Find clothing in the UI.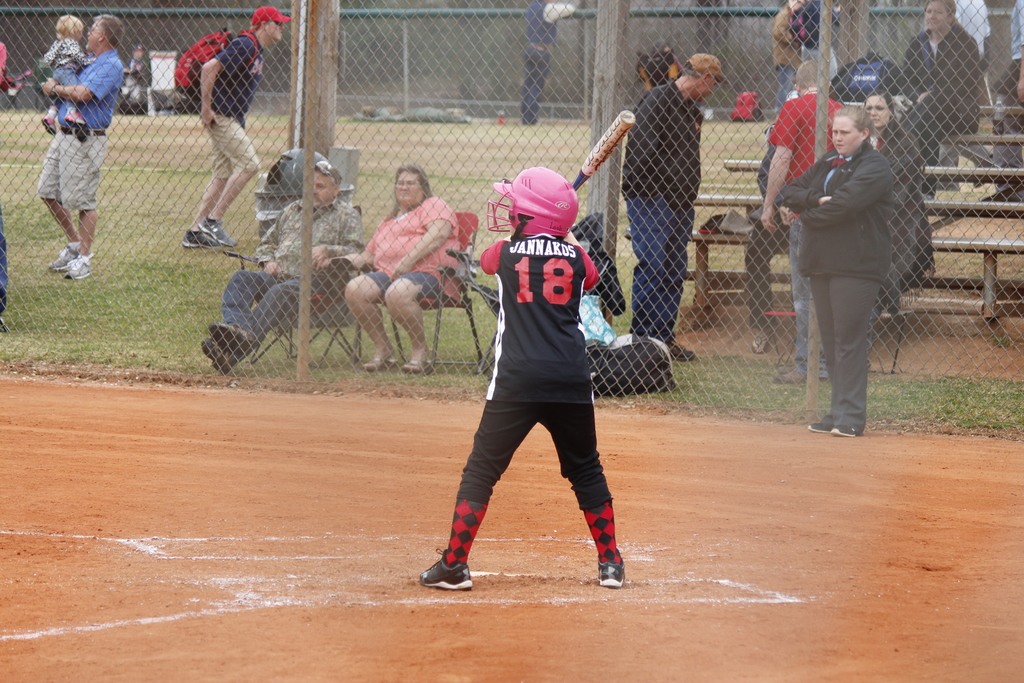
UI element at bbox=(989, 59, 1018, 94).
